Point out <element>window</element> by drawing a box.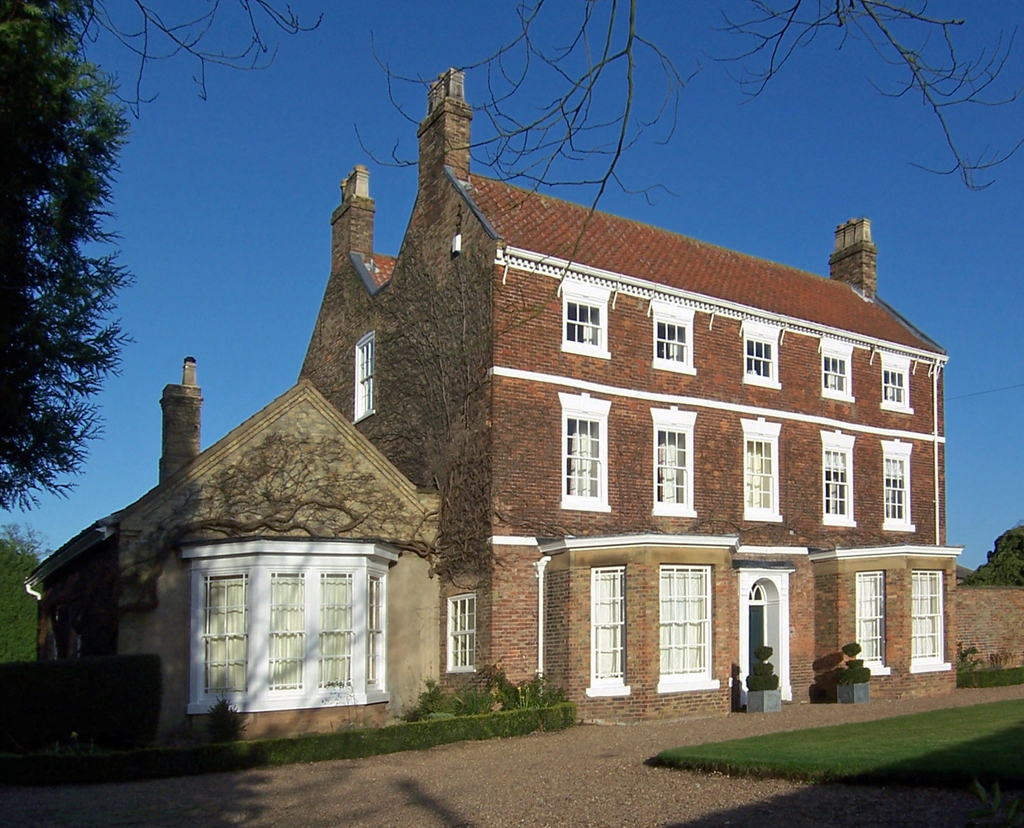
crop(822, 351, 850, 391).
